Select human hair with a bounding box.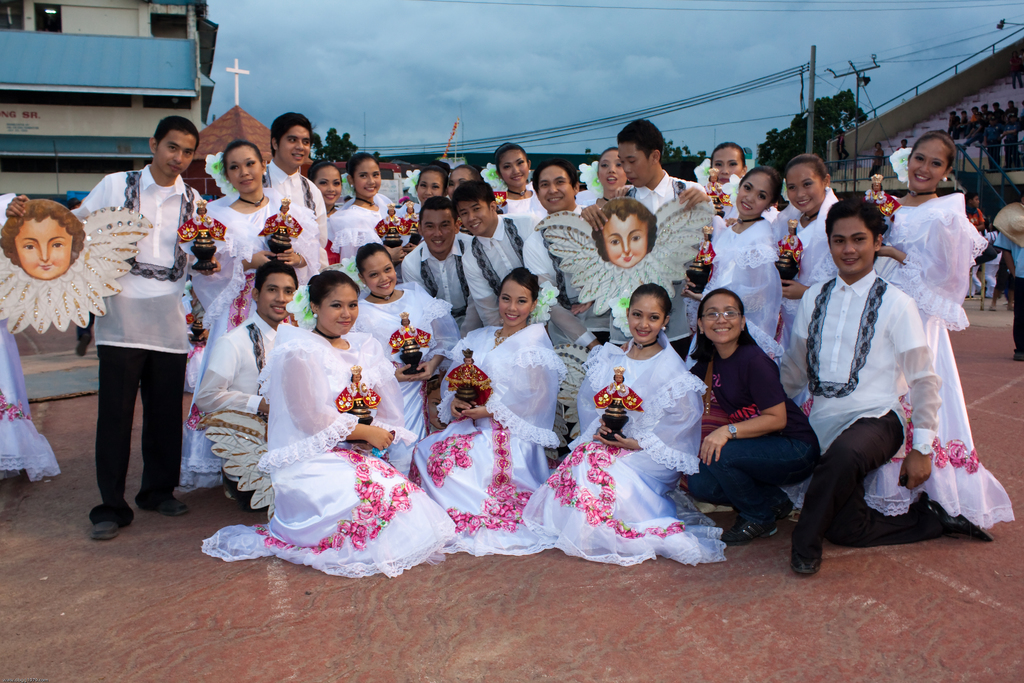
[left=497, top=267, right=541, bottom=306].
